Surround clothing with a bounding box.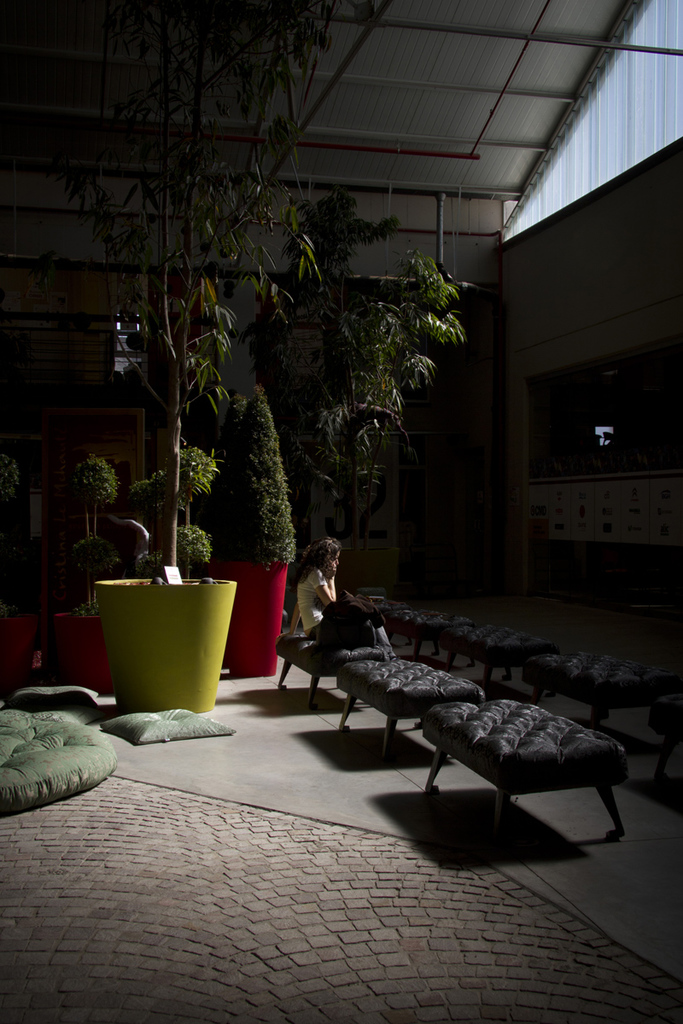
(299,575,387,645).
